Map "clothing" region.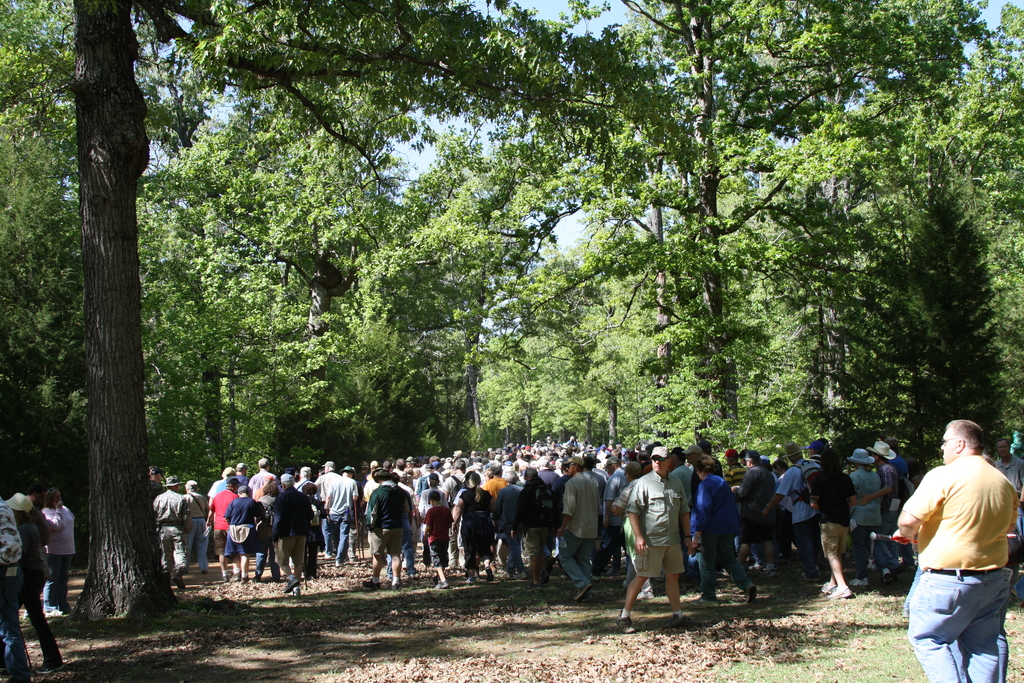
Mapped to {"x1": 950, "y1": 458, "x2": 1005, "y2": 677}.
